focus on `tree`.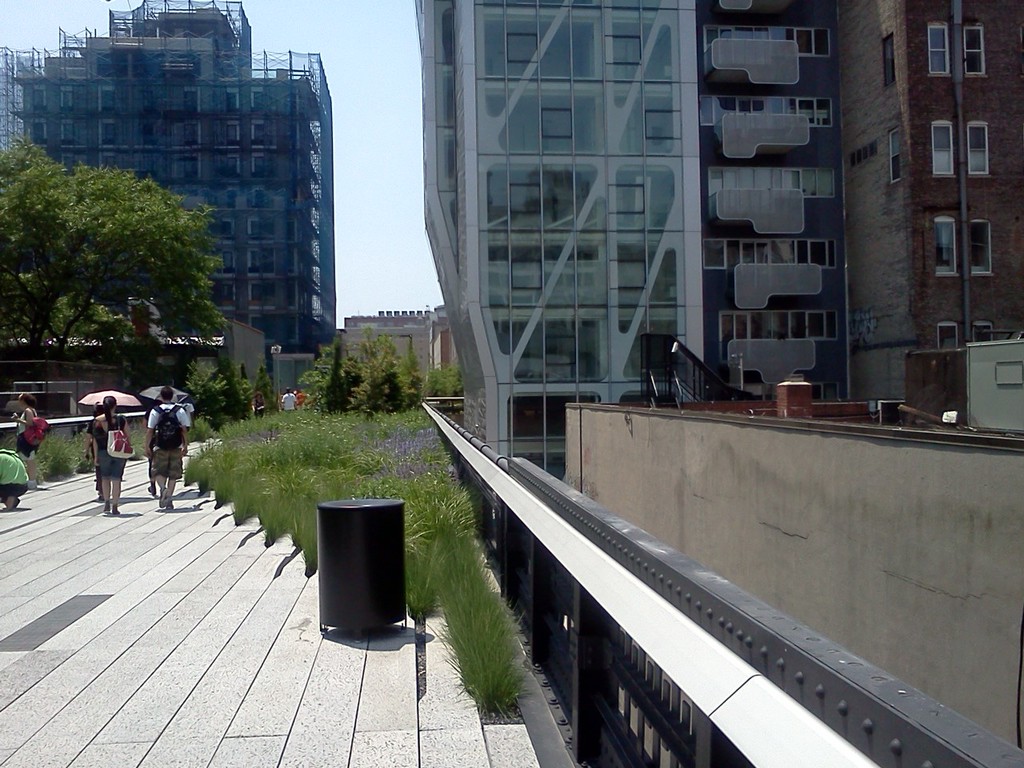
Focused at 0:138:230:344.
